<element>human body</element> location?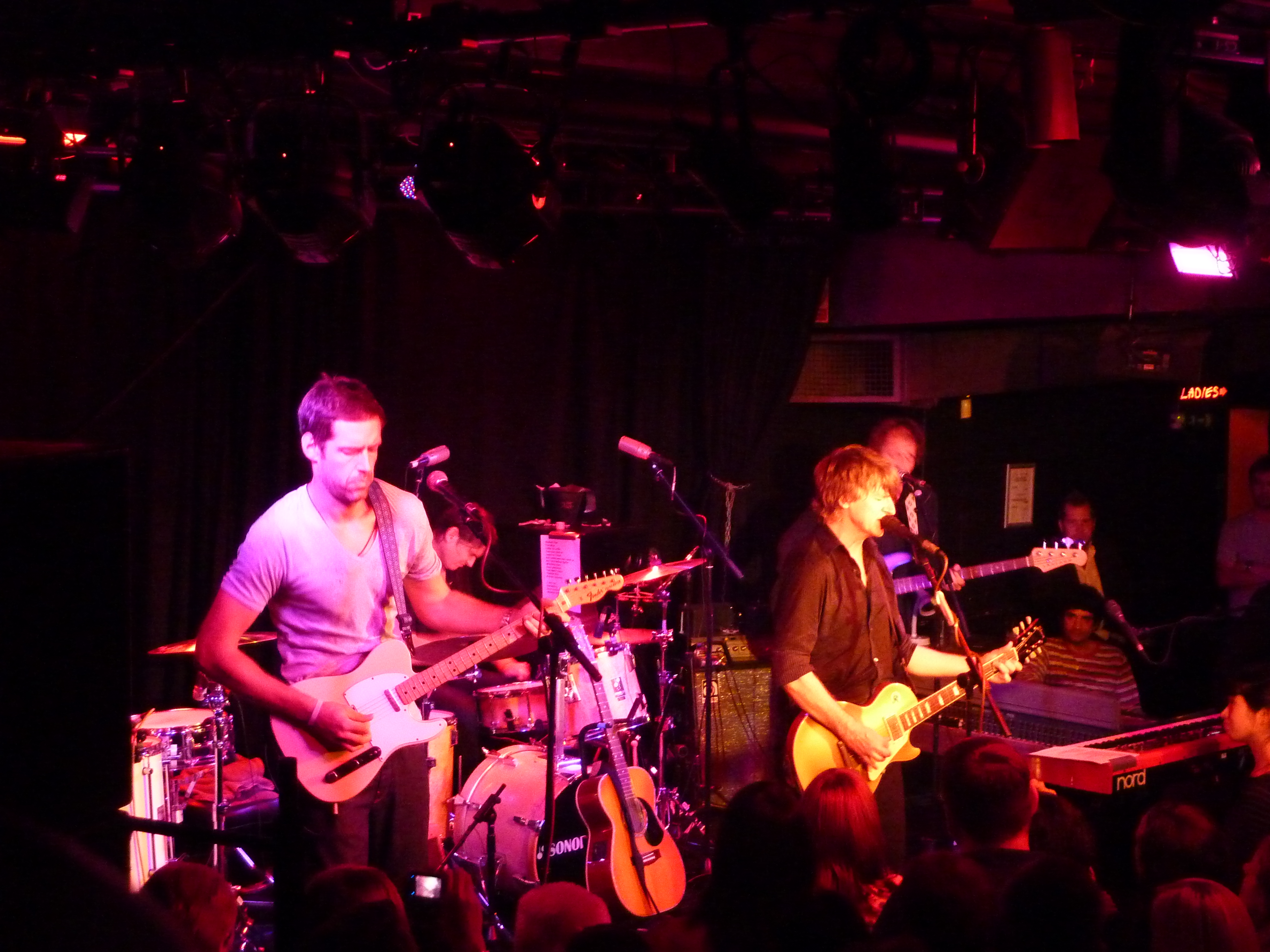
<box>150,173,171,199</box>
